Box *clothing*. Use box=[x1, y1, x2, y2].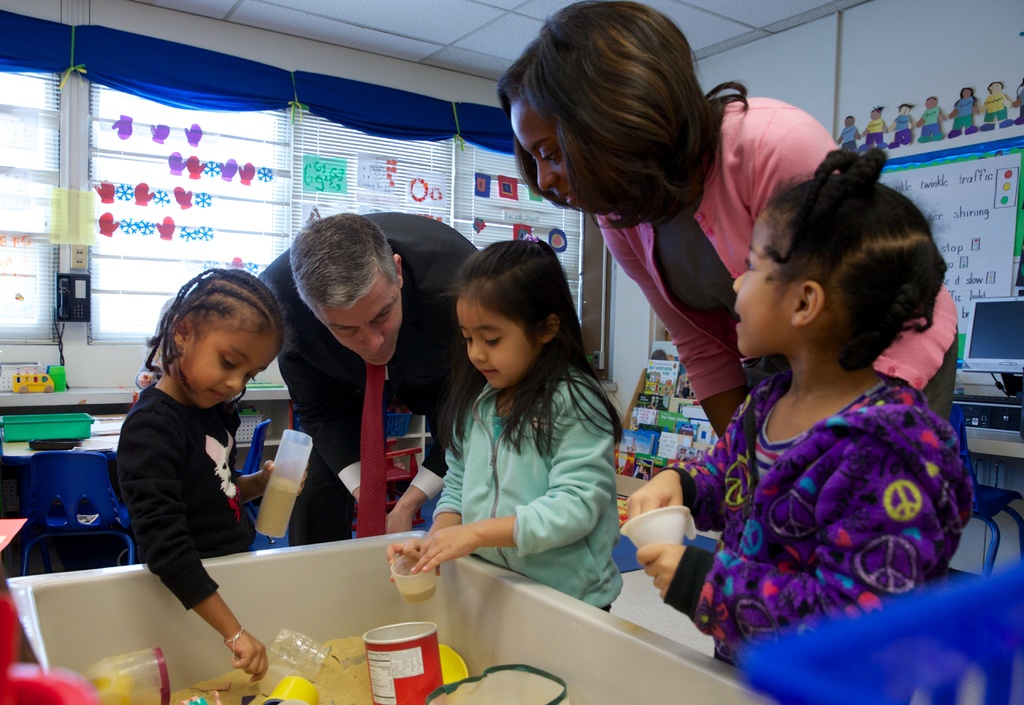
box=[591, 97, 961, 410].
